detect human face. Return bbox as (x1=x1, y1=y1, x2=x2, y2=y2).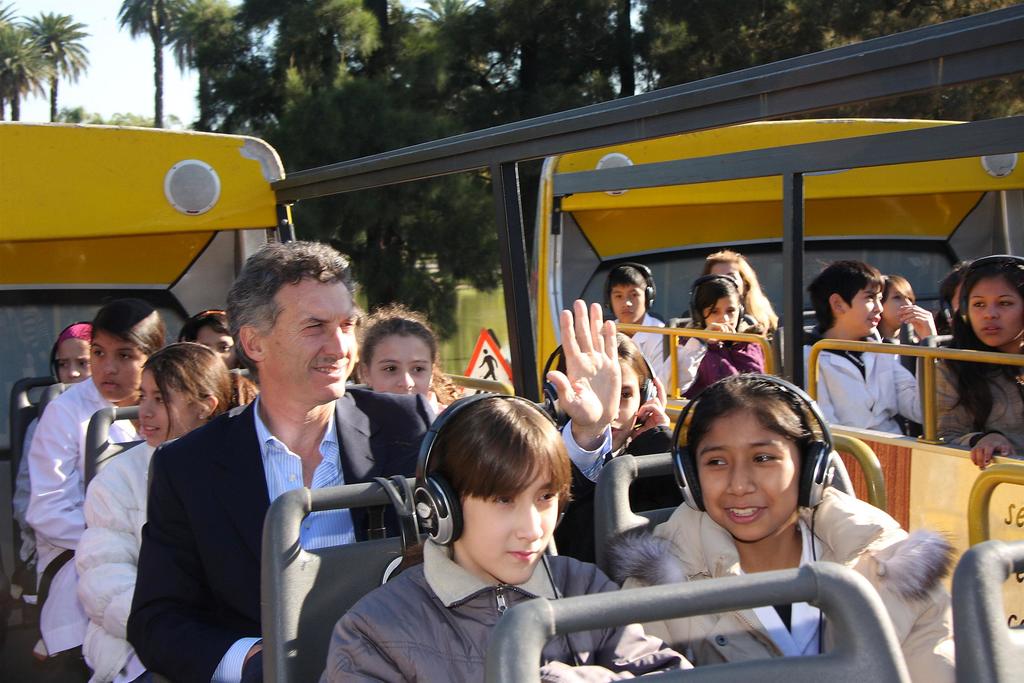
(x1=610, y1=357, x2=640, y2=448).
